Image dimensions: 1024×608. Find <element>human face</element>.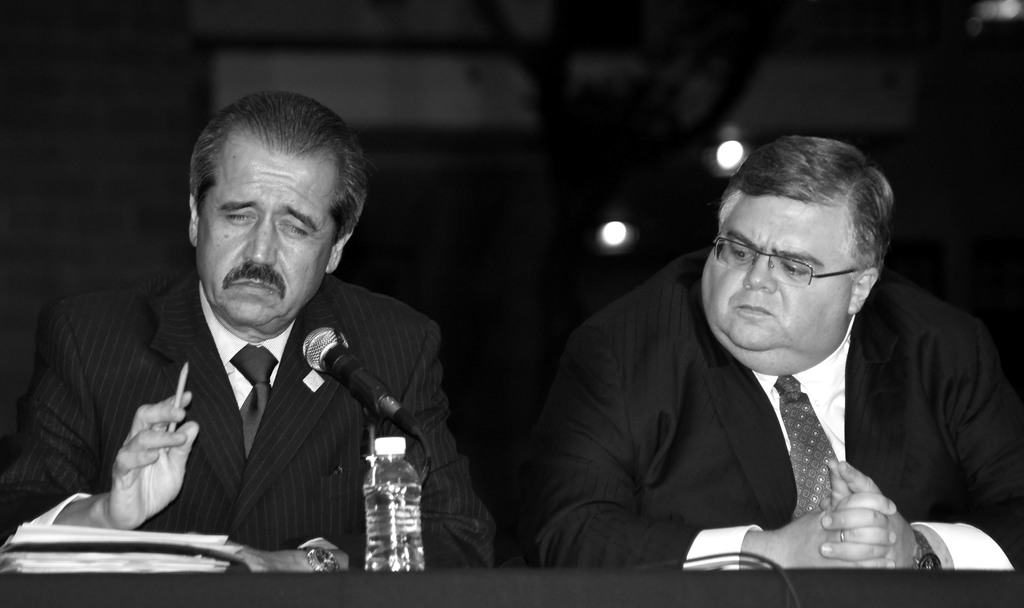
194,127,340,335.
